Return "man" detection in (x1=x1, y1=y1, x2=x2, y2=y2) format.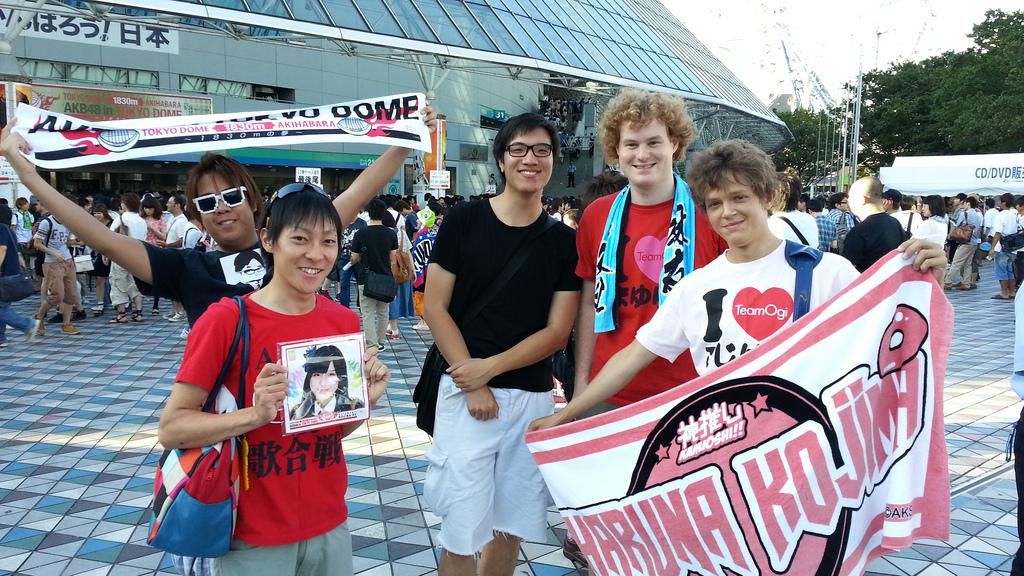
(x1=403, y1=105, x2=593, y2=558).
